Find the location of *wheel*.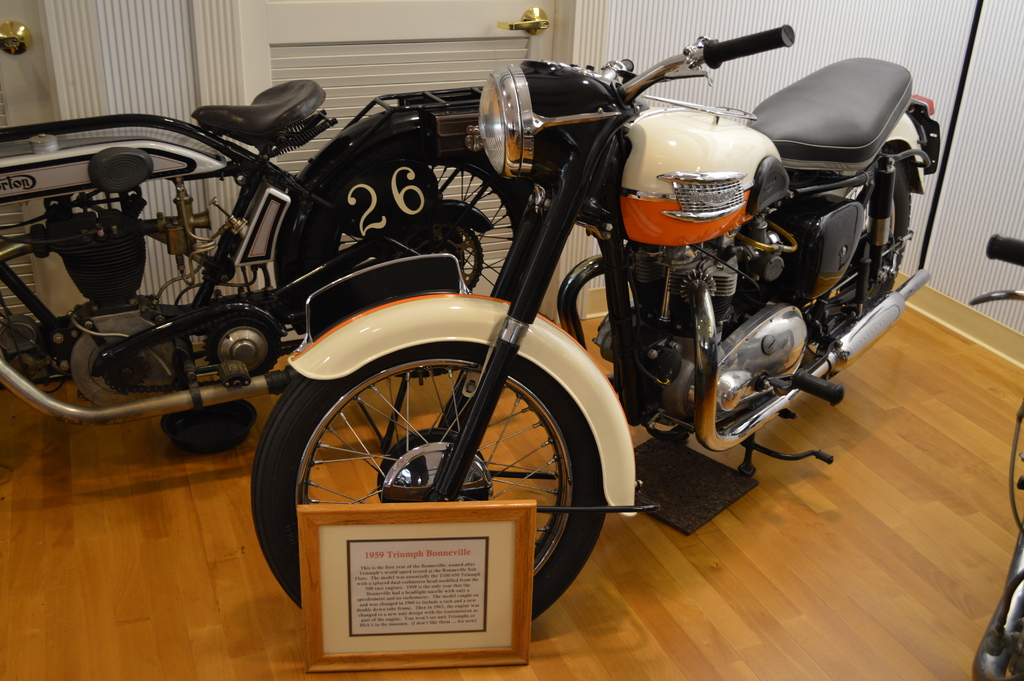
Location: 295:319:607:614.
